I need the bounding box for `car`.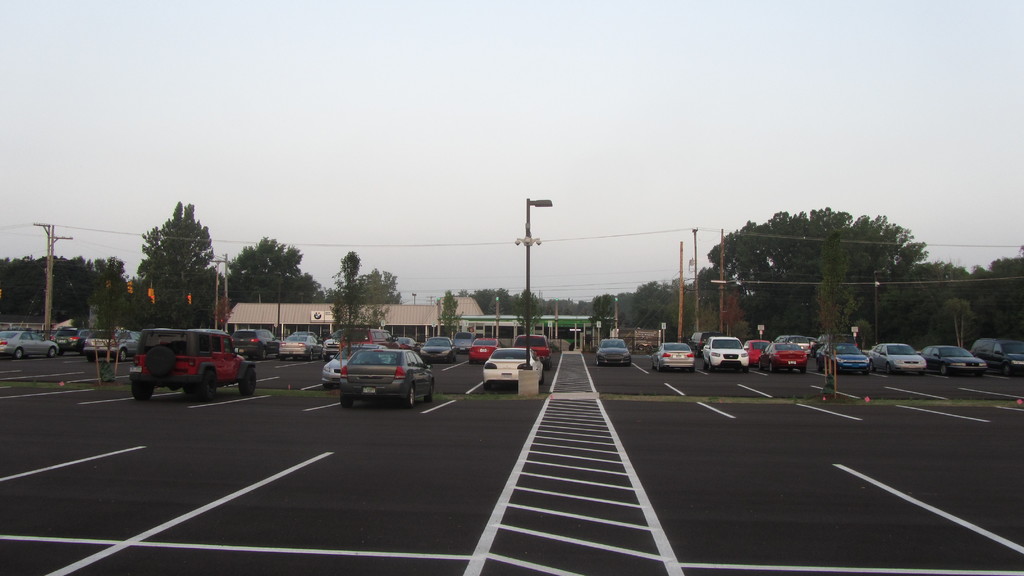
Here it is: 516/335/551/365.
